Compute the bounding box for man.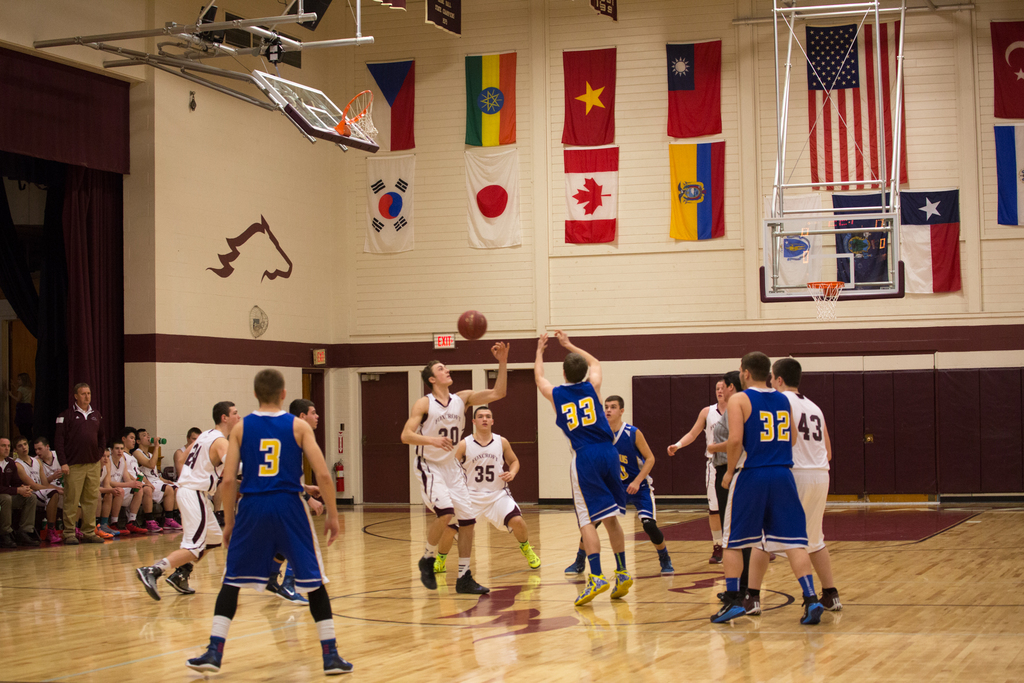
crop(433, 406, 541, 568).
